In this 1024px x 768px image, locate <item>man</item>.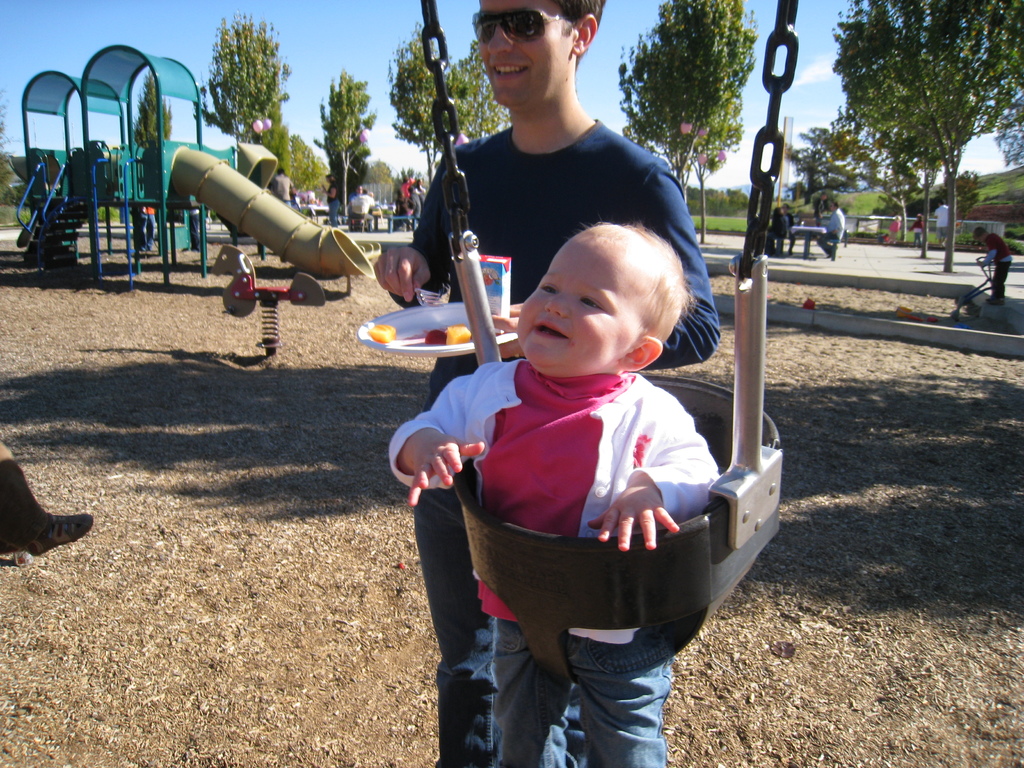
Bounding box: {"left": 819, "top": 198, "right": 846, "bottom": 259}.
